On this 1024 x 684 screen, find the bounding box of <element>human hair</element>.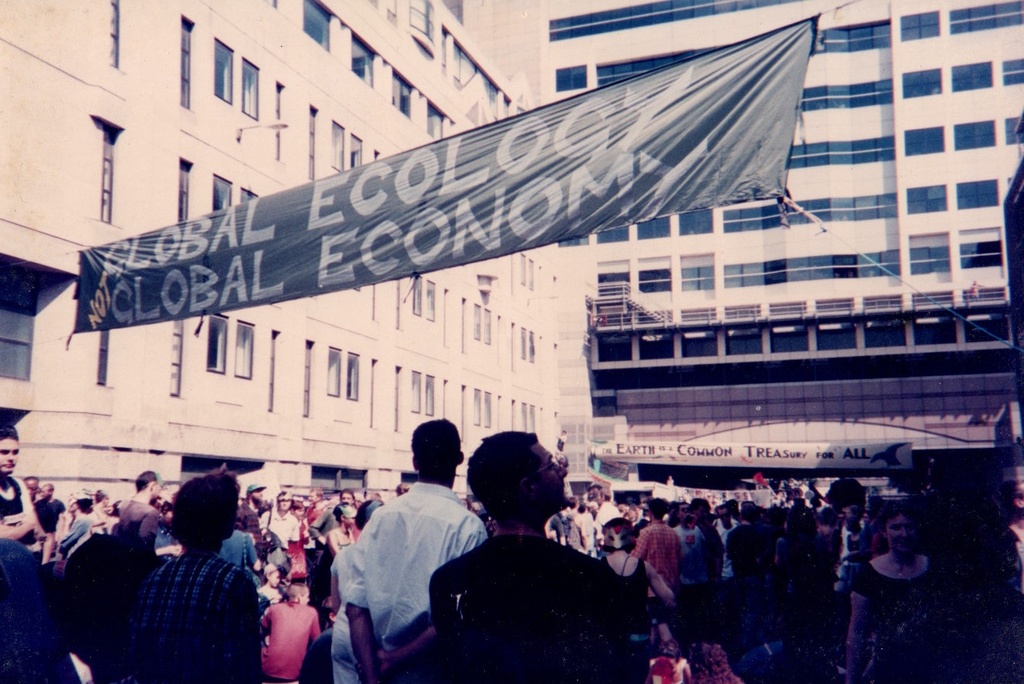
Bounding box: (78,497,93,514).
